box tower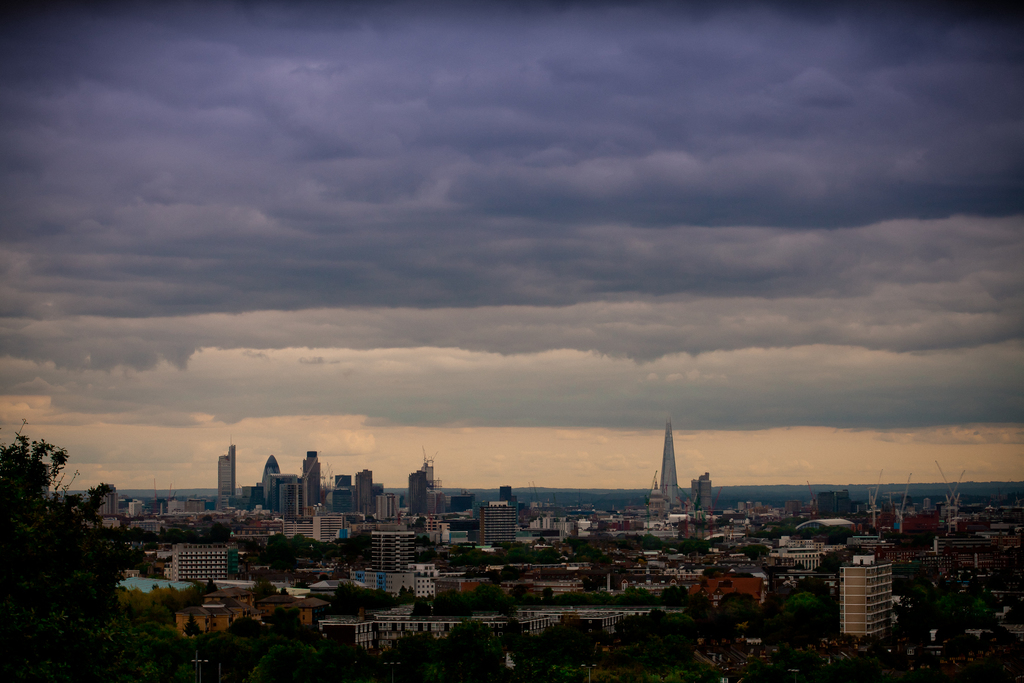
<box>220,443,240,503</box>
